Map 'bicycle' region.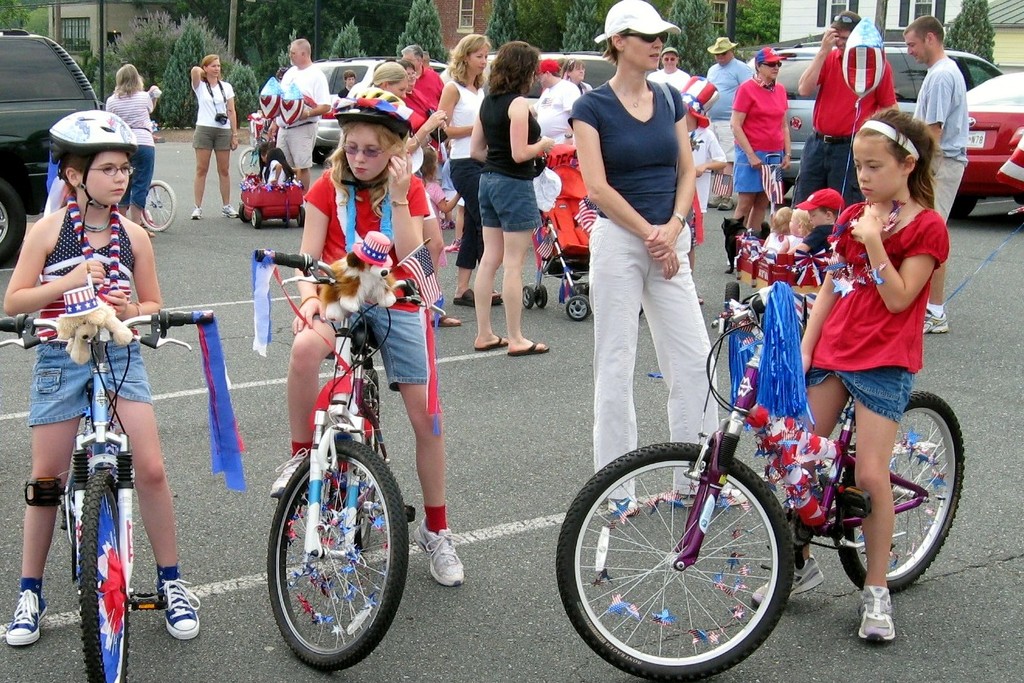
Mapped to (567, 326, 965, 664).
